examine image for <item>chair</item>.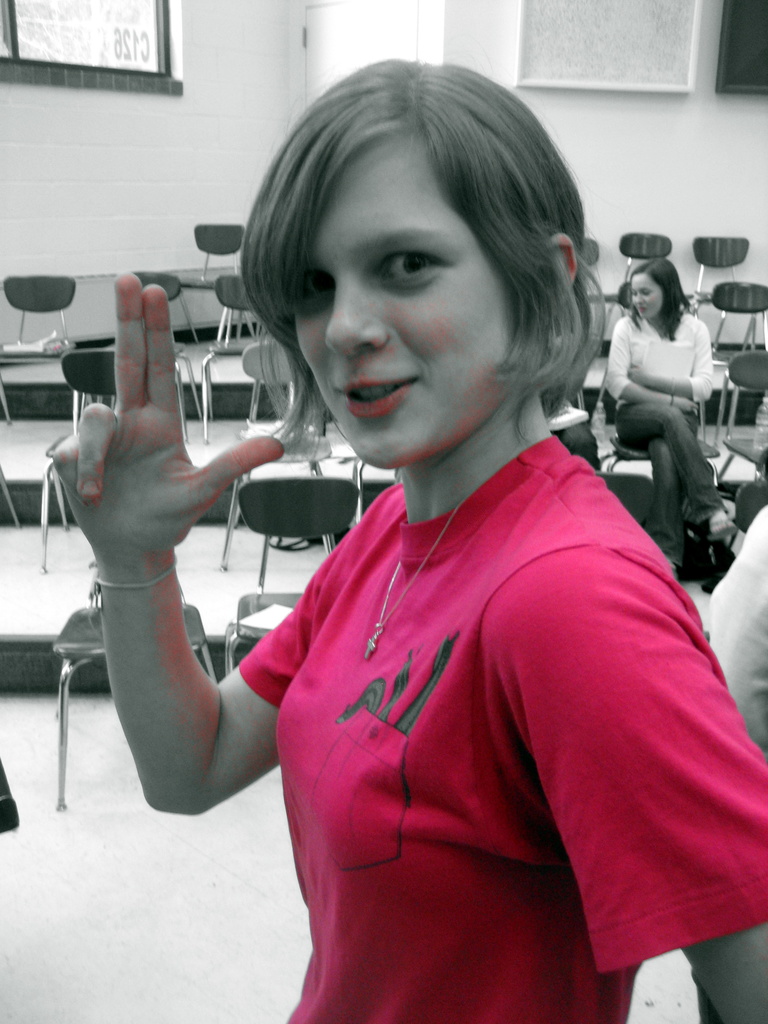
Examination result: [0, 271, 88, 428].
